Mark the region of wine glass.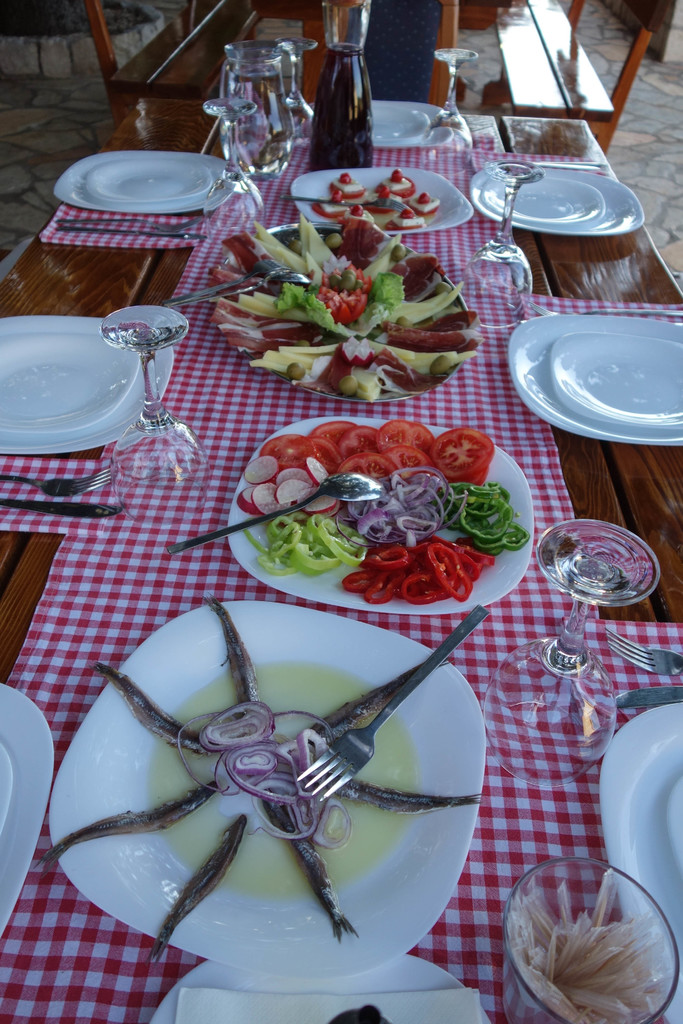
Region: [98,307,213,524].
